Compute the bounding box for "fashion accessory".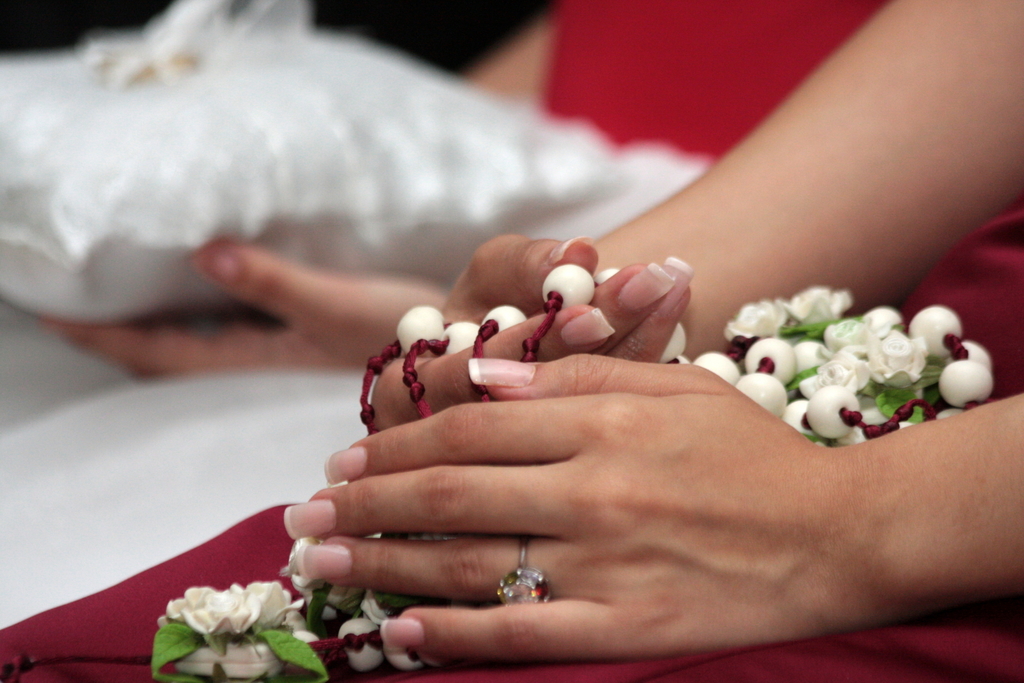
0, 265, 993, 673.
